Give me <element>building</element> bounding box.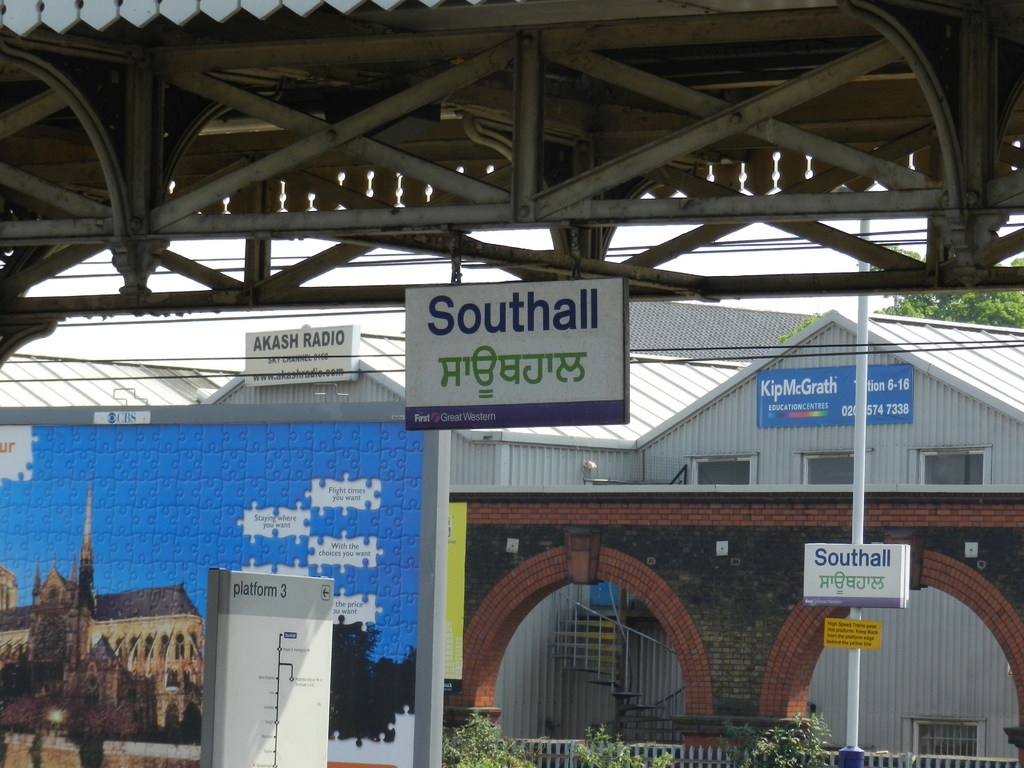
{"x1": 0, "y1": 307, "x2": 1023, "y2": 767}.
